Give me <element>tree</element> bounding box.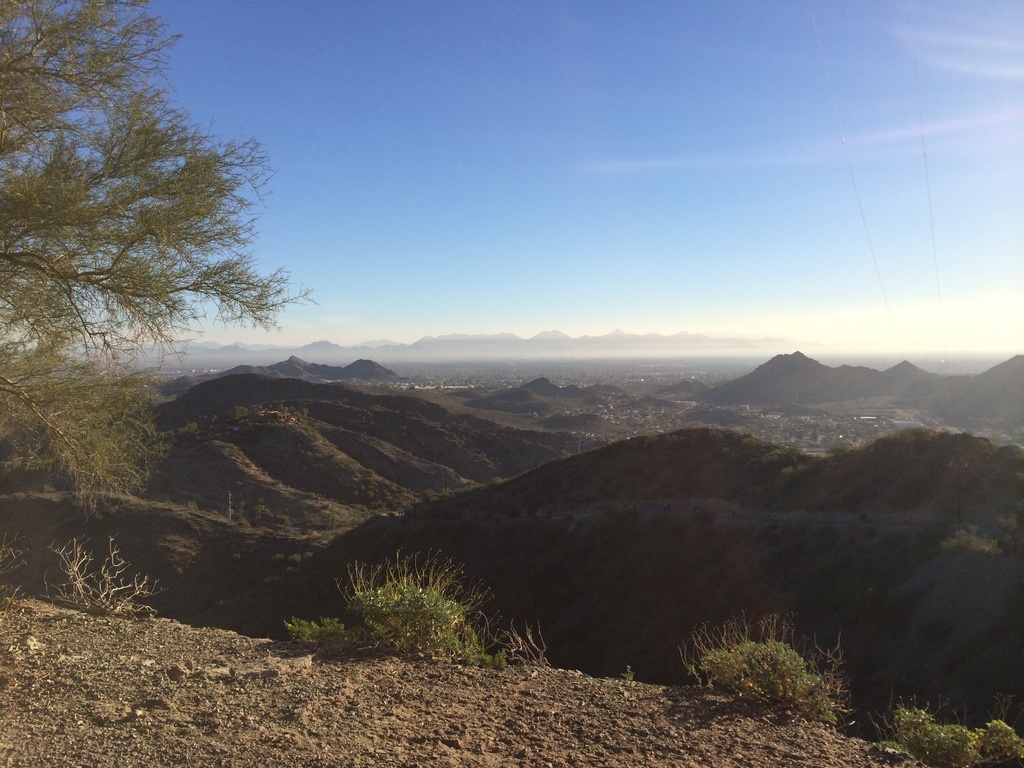
940 525 973 551.
